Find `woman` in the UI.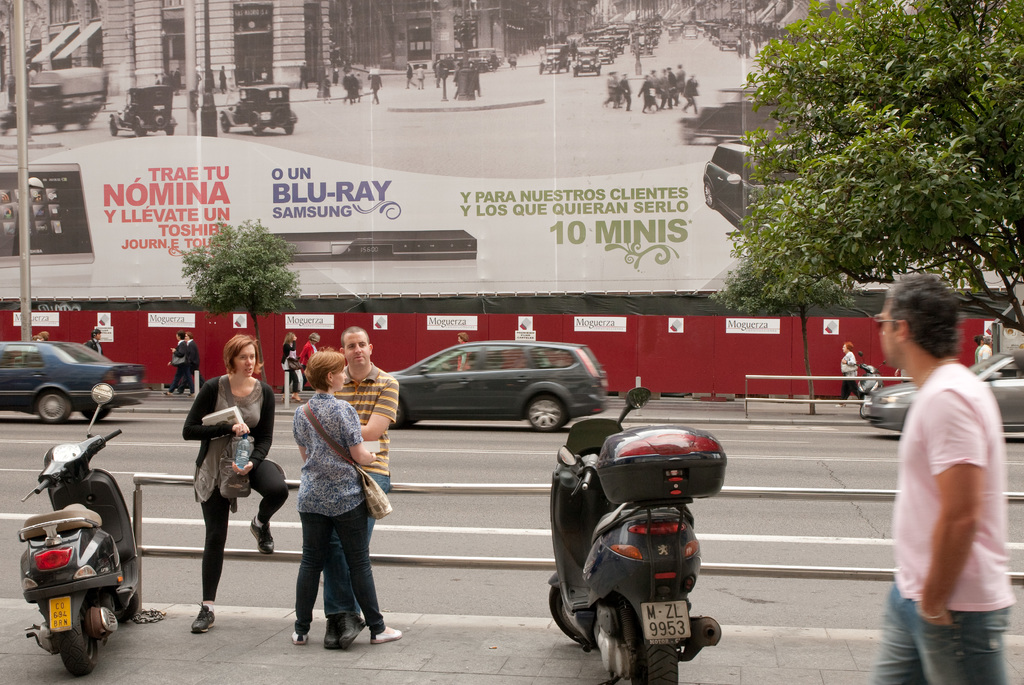
UI element at (344,73,358,104).
